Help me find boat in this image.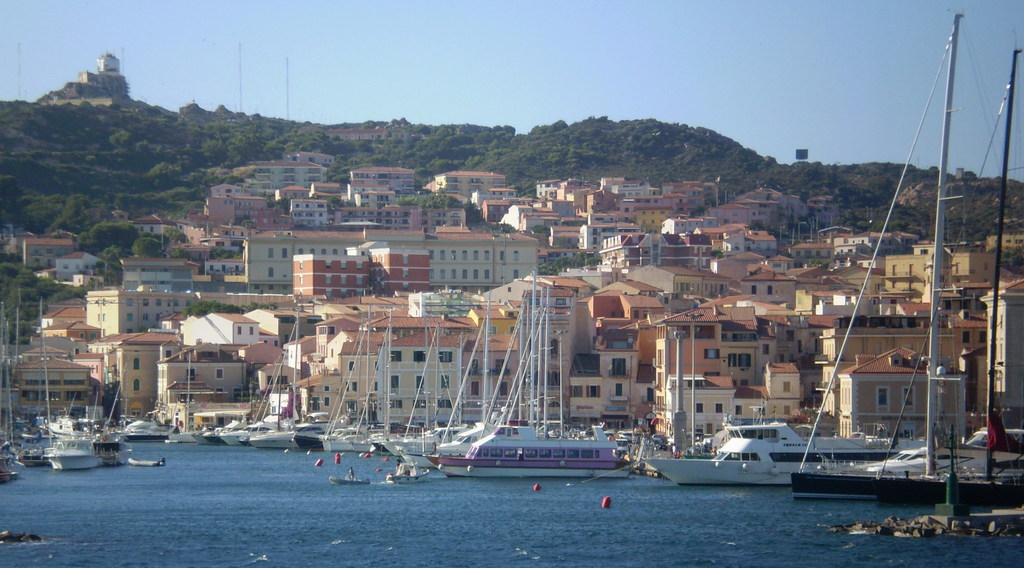
Found it: box(428, 286, 625, 479).
